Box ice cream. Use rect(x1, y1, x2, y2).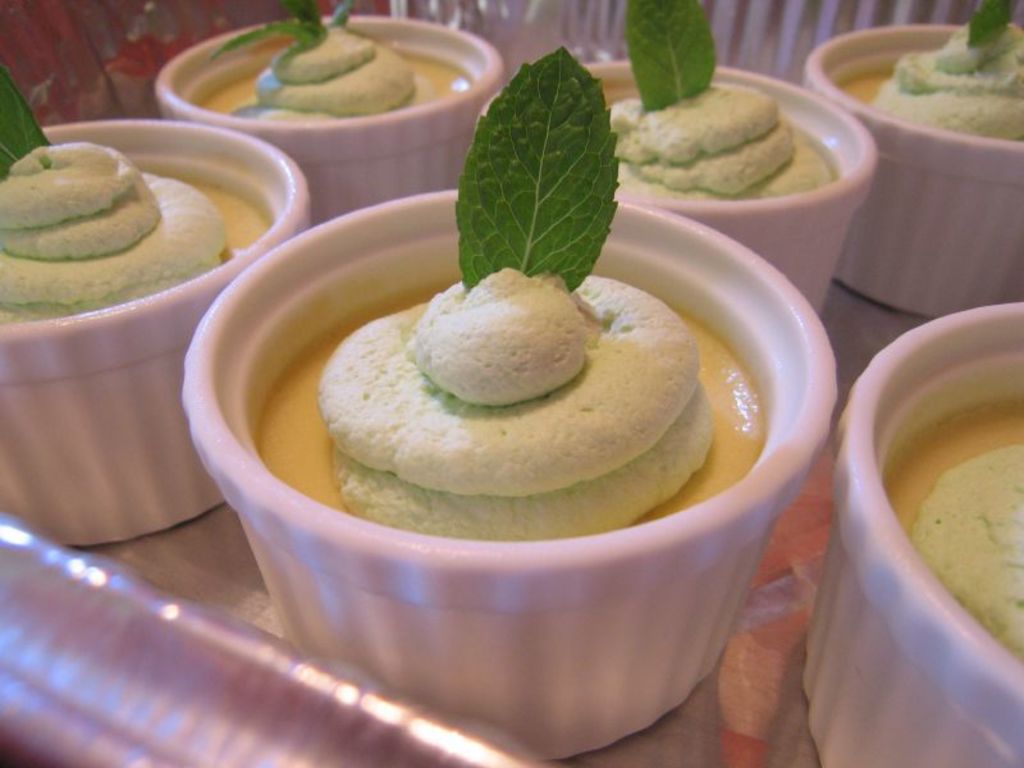
rect(831, 17, 1023, 145).
